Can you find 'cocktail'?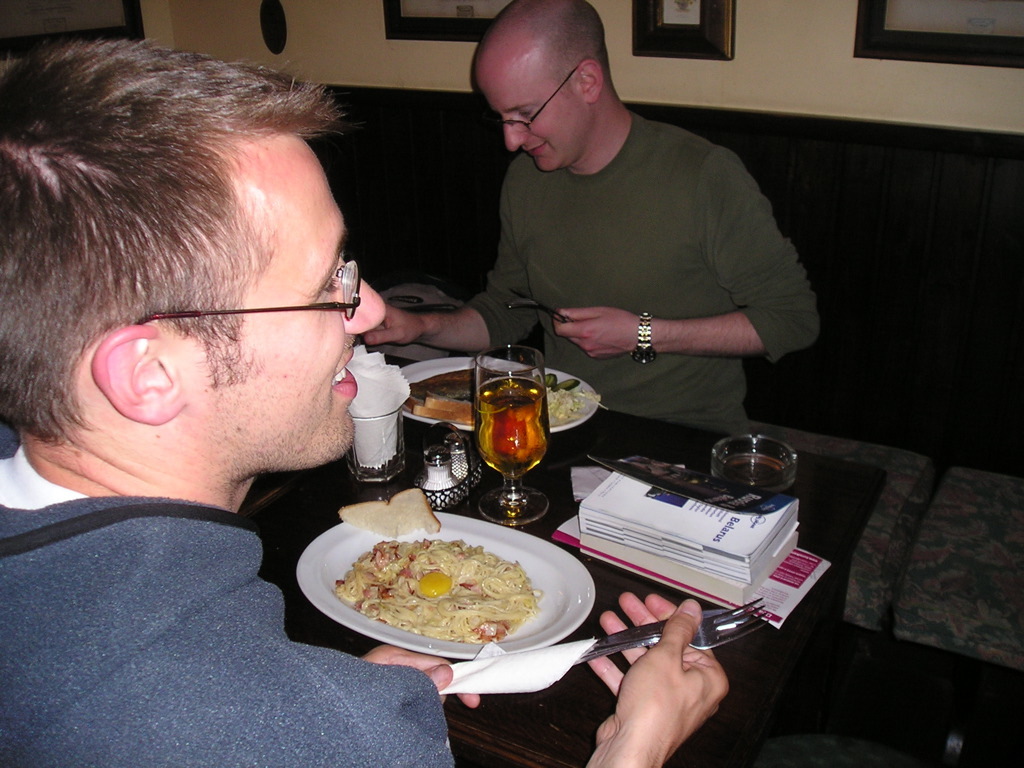
Yes, bounding box: bbox(459, 364, 555, 504).
